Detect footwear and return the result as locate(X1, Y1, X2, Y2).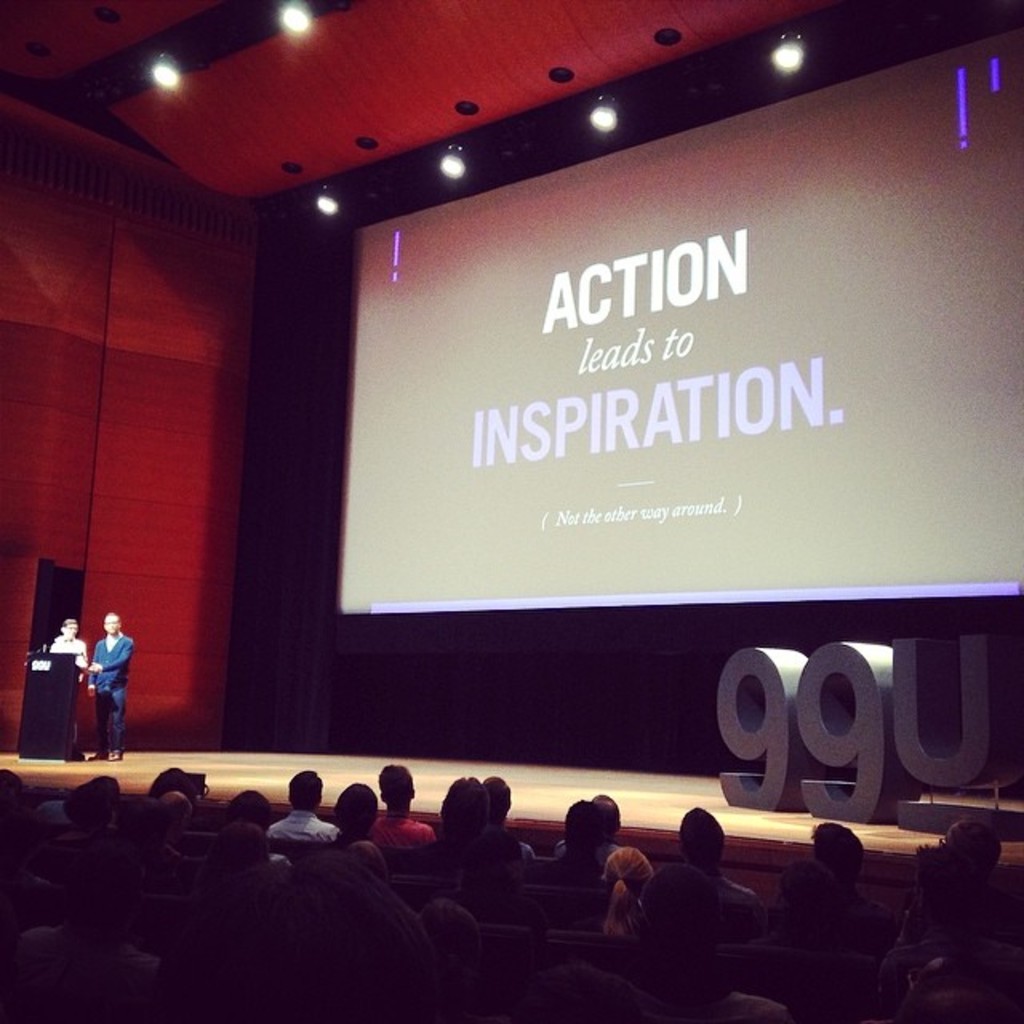
locate(90, 747, 109, 755).
